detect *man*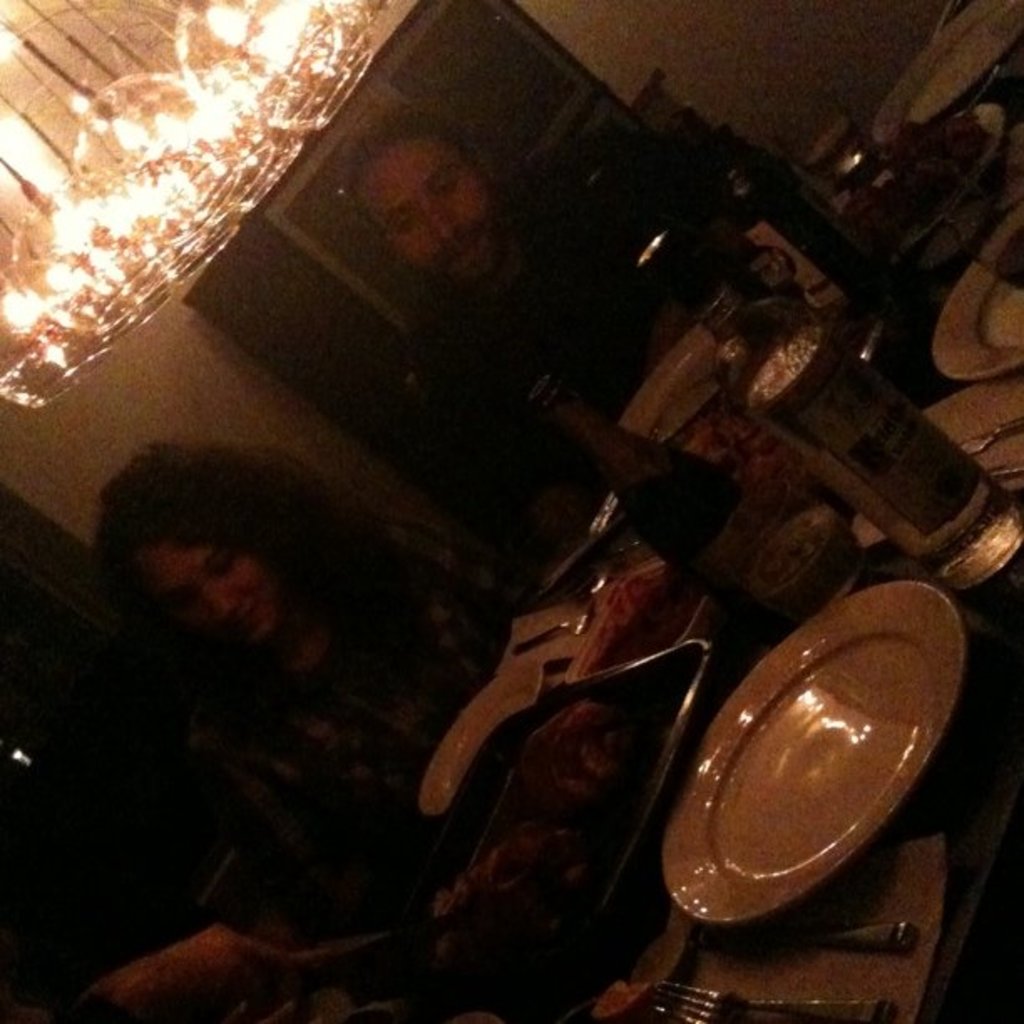
{"x1": 341, "y1": 105, "x2": 728, "y2": 554}
